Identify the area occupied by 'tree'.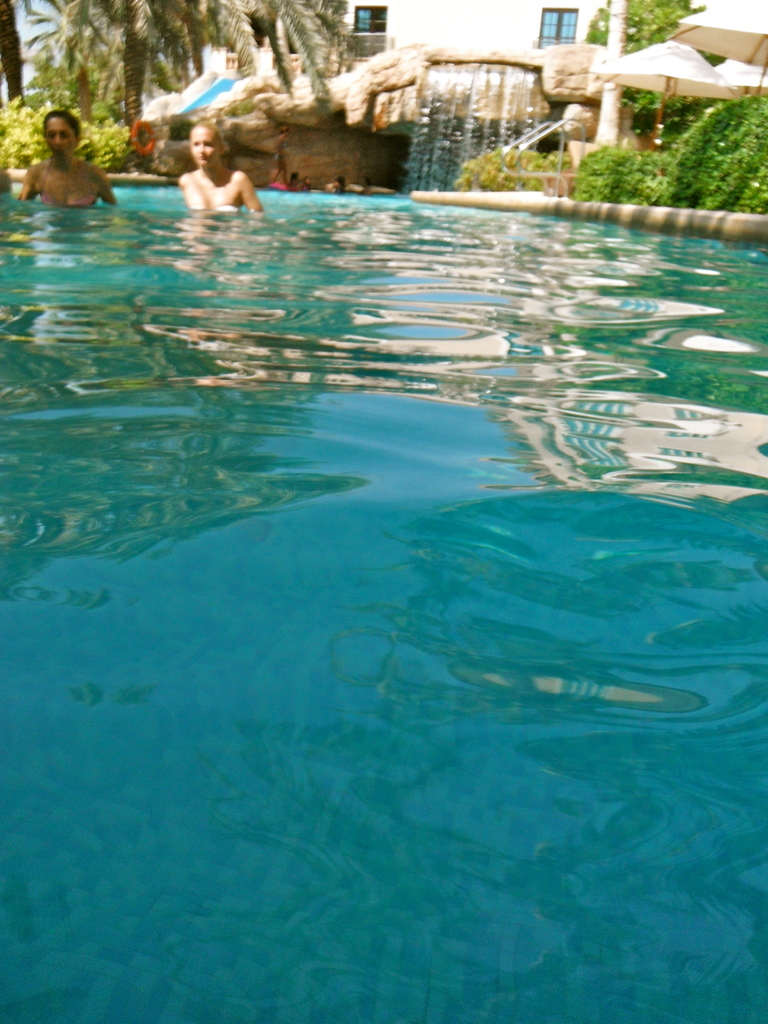
Area: region(28, 0, 207, 143).
